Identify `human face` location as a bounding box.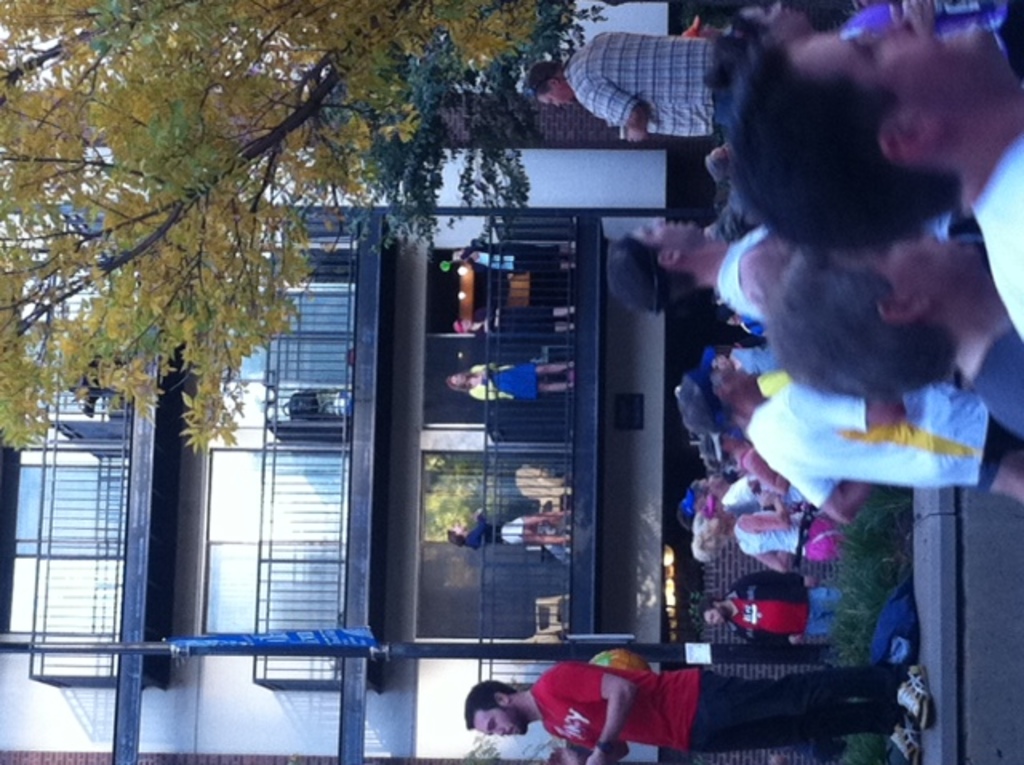
[left=890, top=232, right=981, bottom=293].
